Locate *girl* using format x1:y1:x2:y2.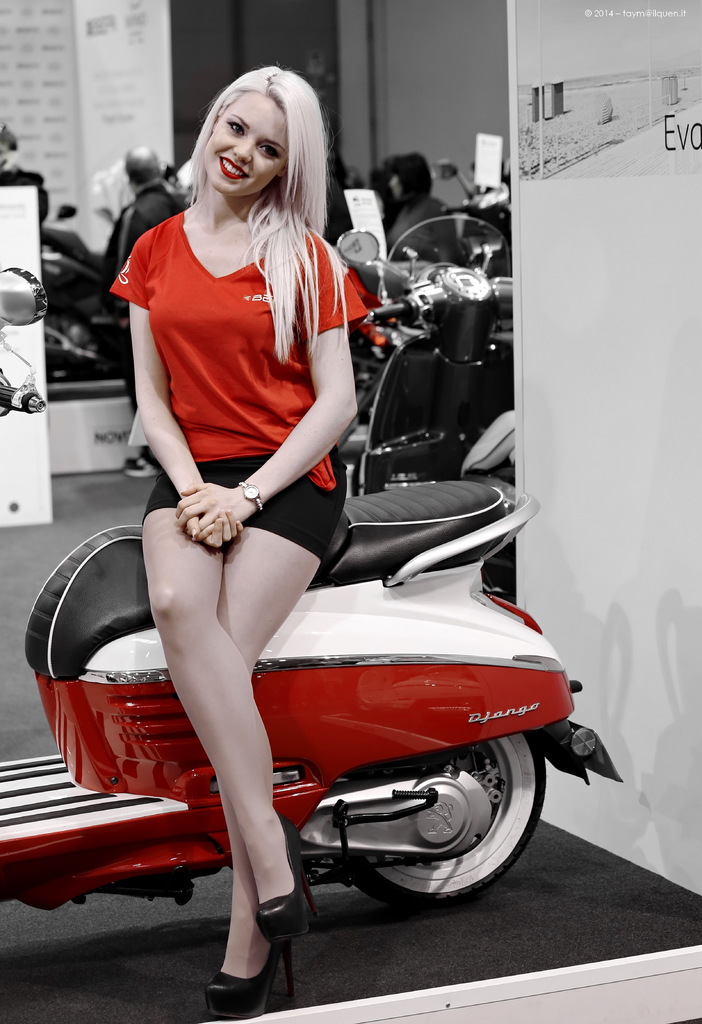
107:57:385:1023.
